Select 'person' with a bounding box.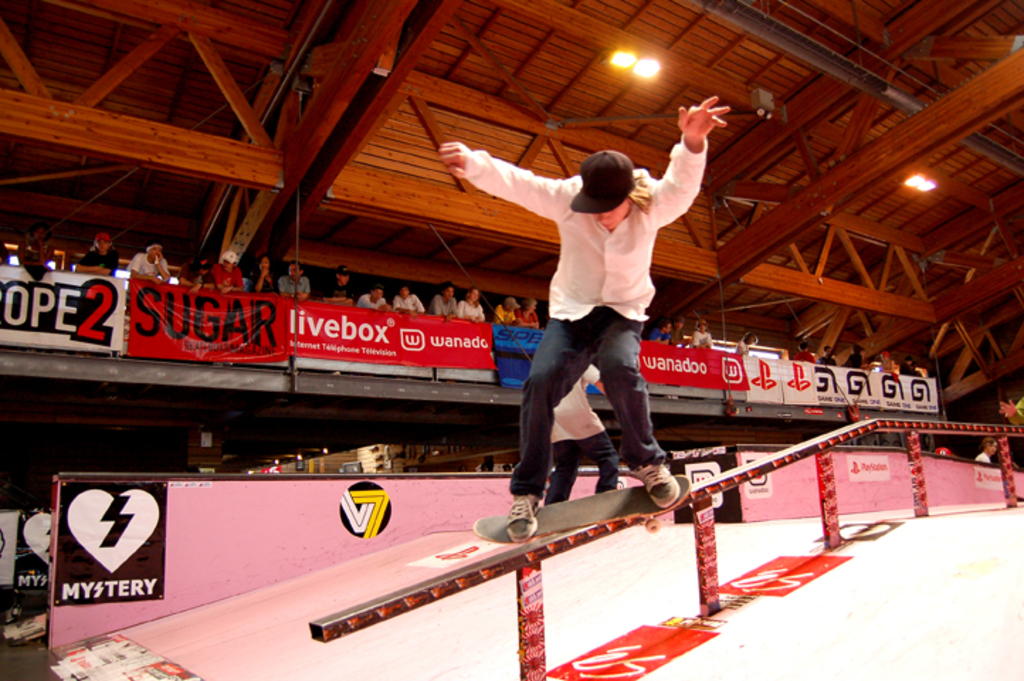
bbox=(17, 224, 54, 264).
